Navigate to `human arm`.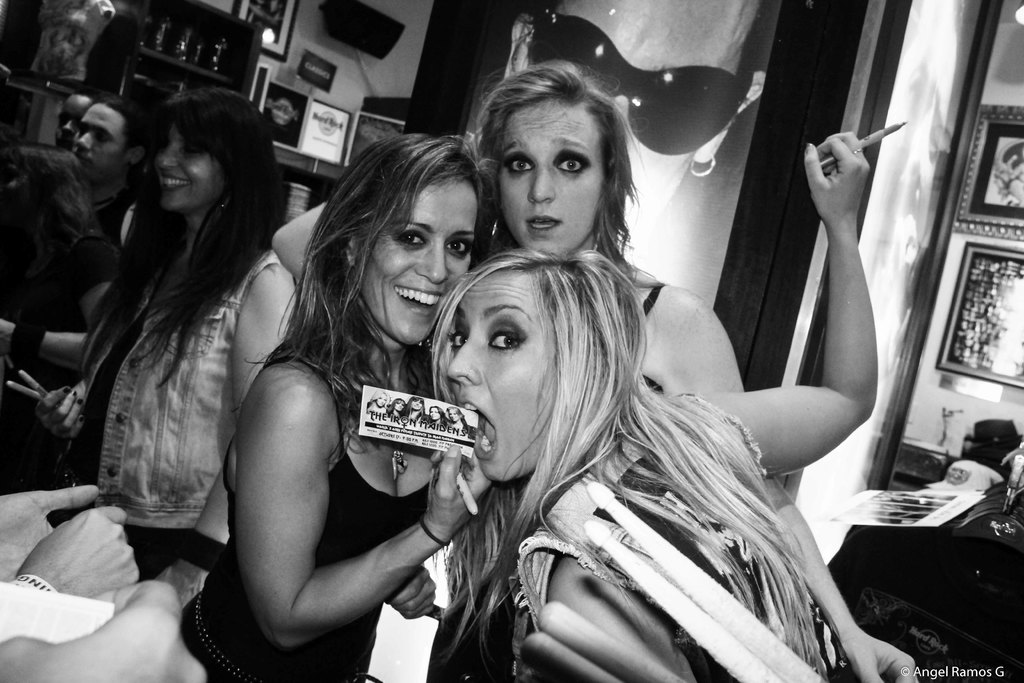
Navigation target: locate(12, 366, 106, 436).
